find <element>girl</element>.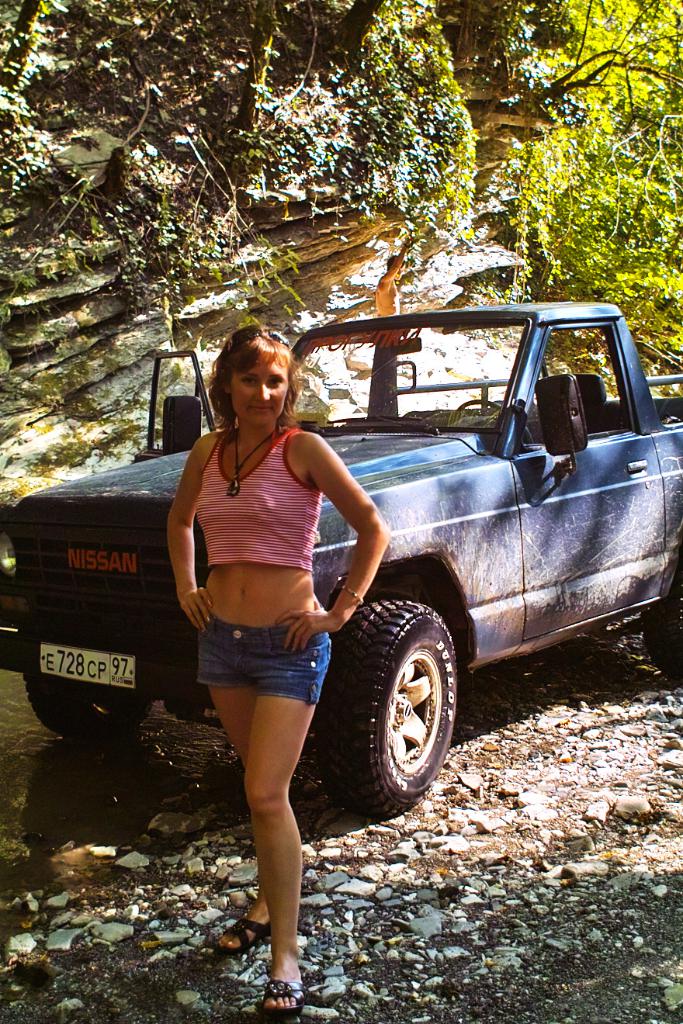
bbox=(165, 326, 382, 1008).
